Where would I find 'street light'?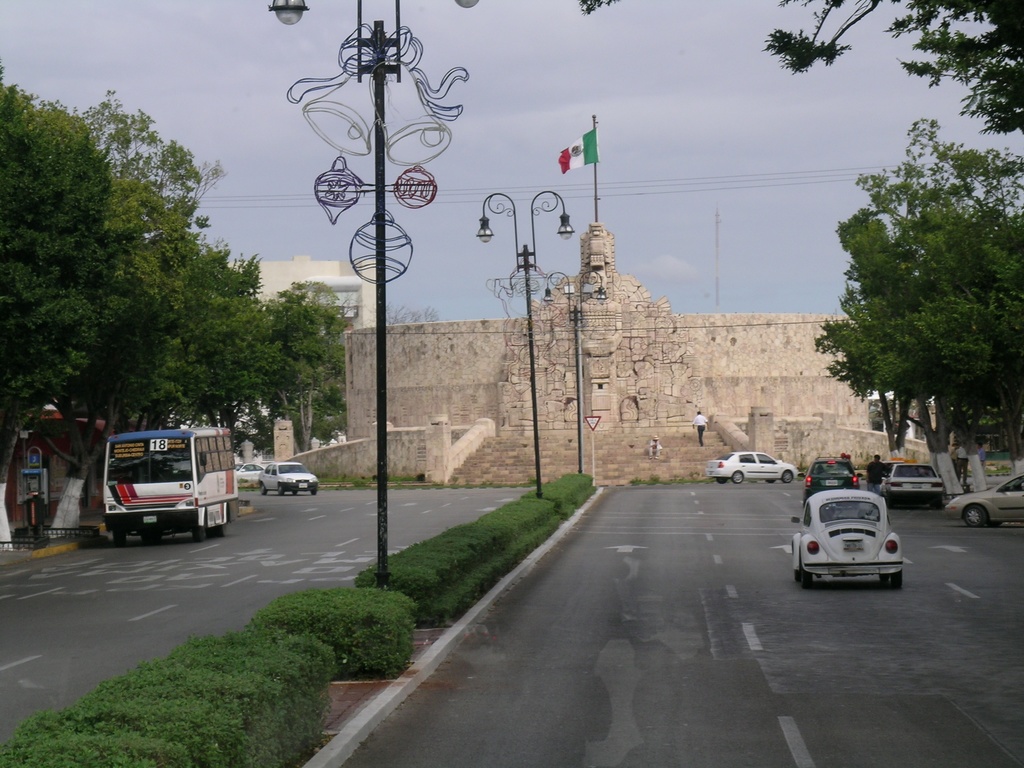
At l=540, t=268, r=612, b=468.
